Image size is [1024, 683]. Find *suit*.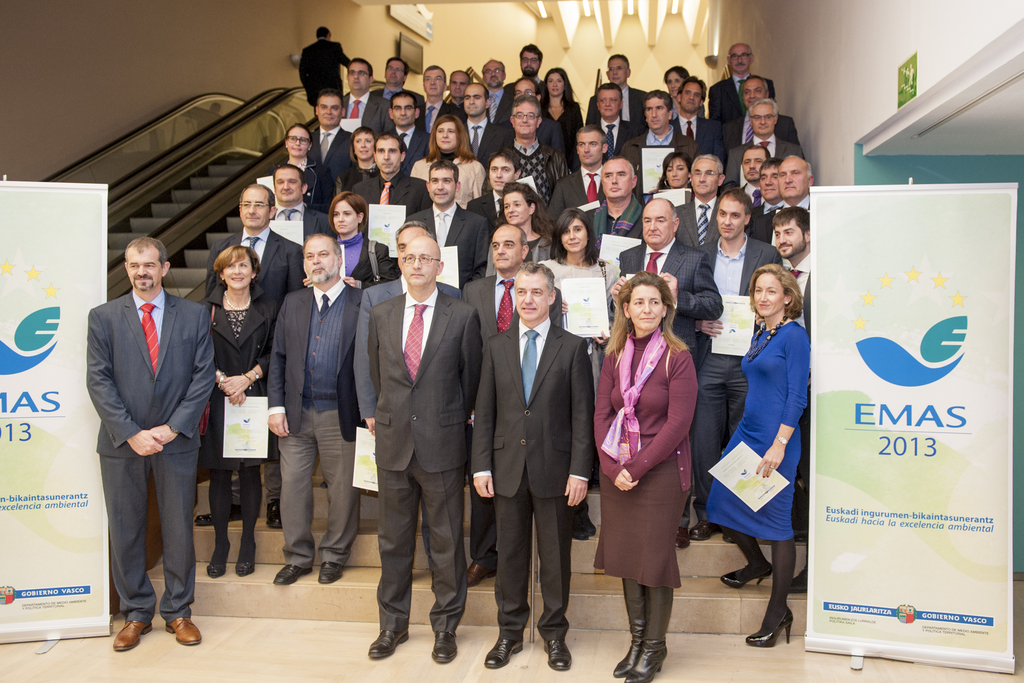
select_region(413, 99, 460, 135).
